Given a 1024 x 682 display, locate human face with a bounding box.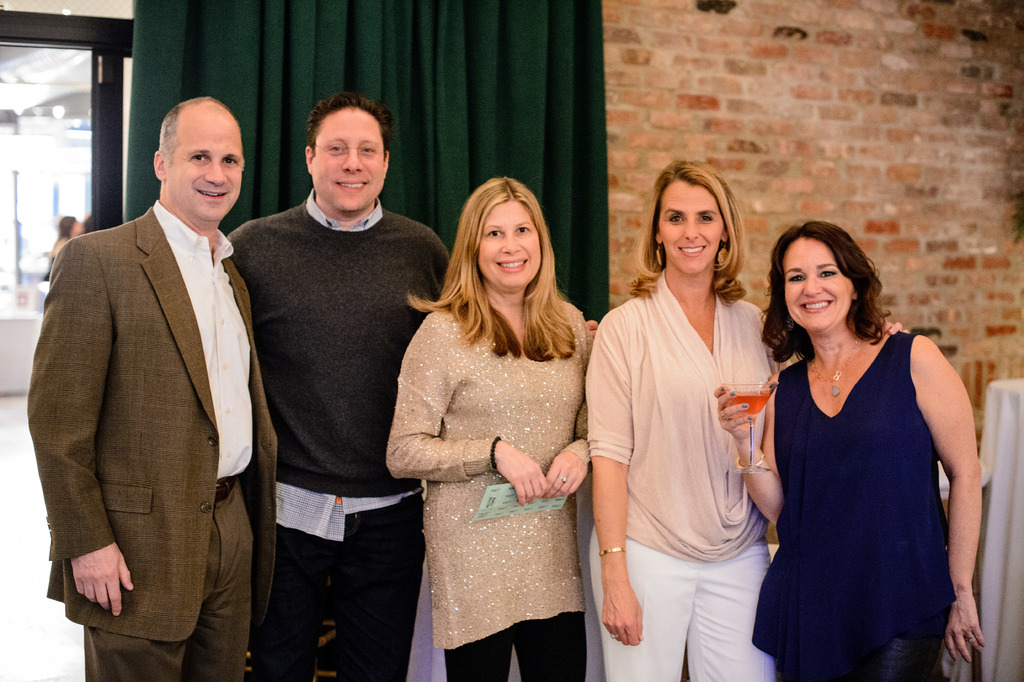
Located: {"x1": 165, "y1": 121, "x2": 246, "y2": 224}.
